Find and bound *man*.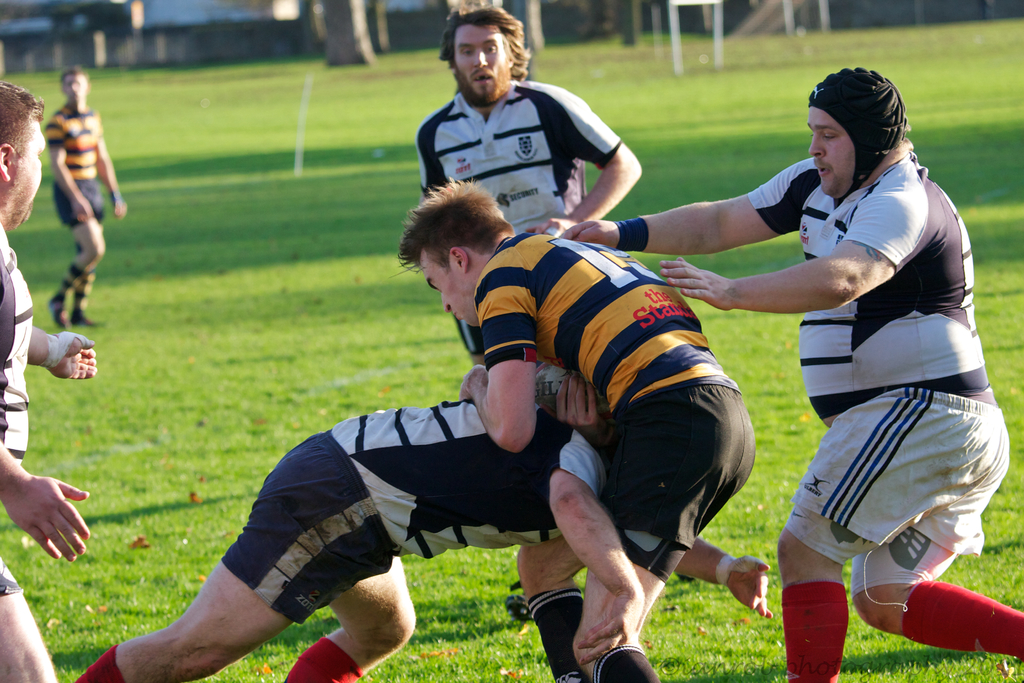
Bound: [42, 63, 127, 336].
